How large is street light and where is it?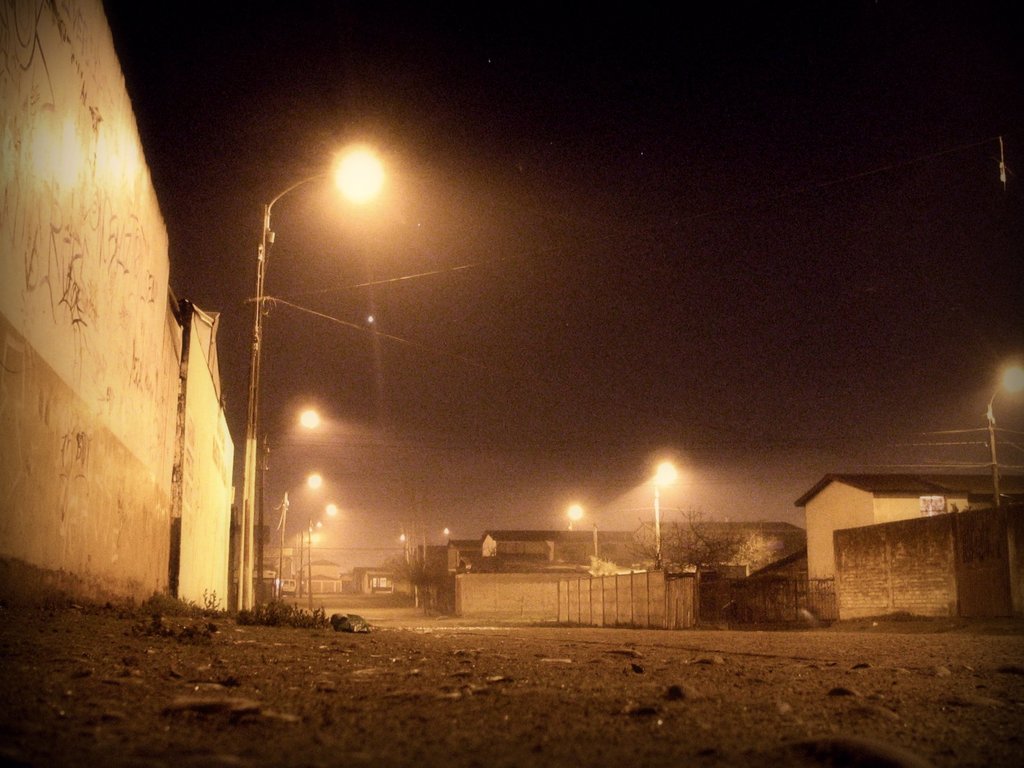
Bounding box: (397,532,408,560).
